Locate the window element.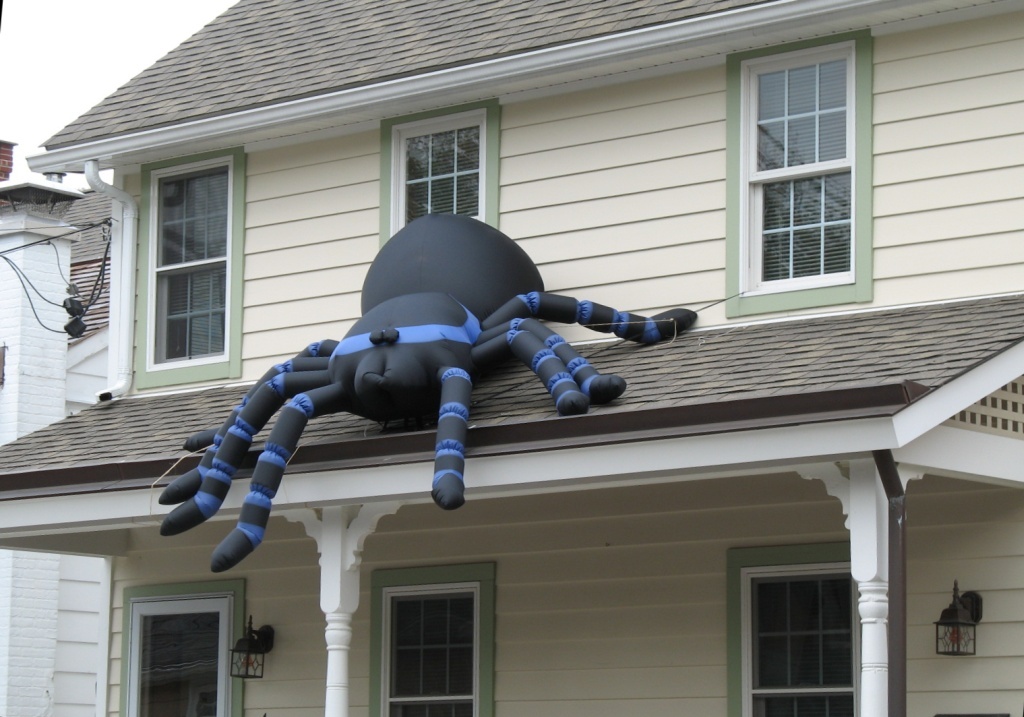
Element bbox: (384,584,480,716).
